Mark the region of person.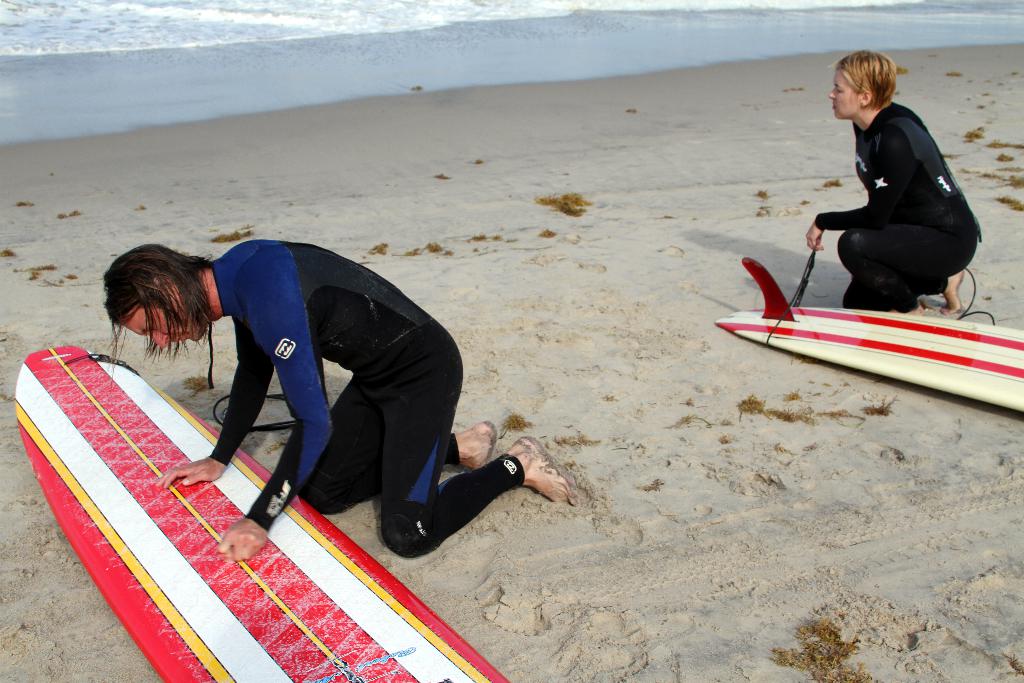
Region: <region>104, 243, 569, 545</region>.
